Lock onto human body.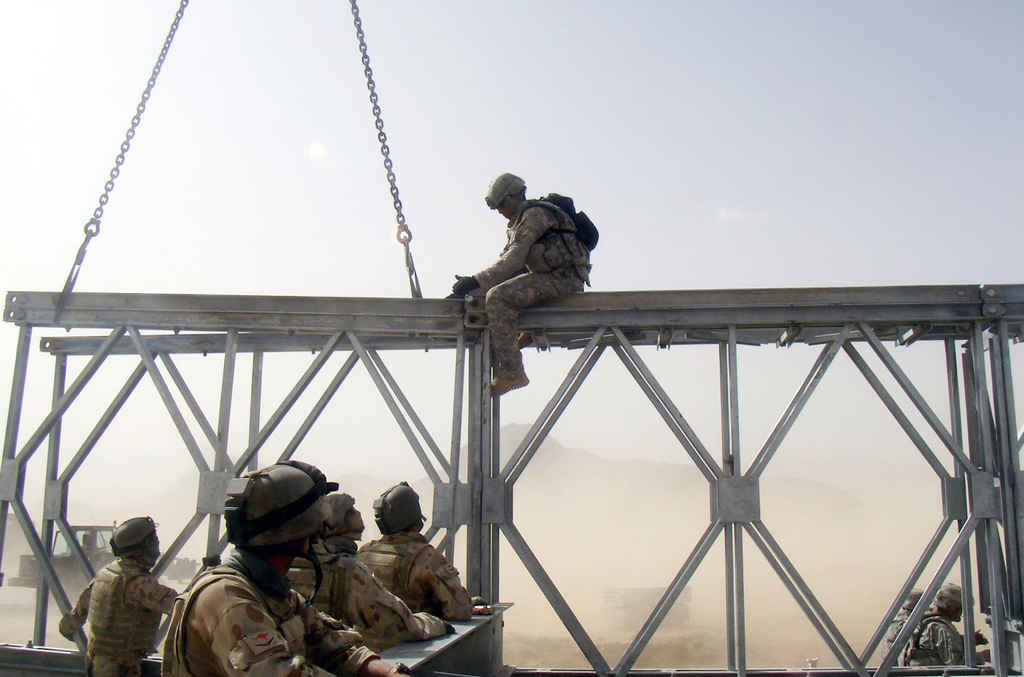
Locked: (64, 554, 176, 676).
